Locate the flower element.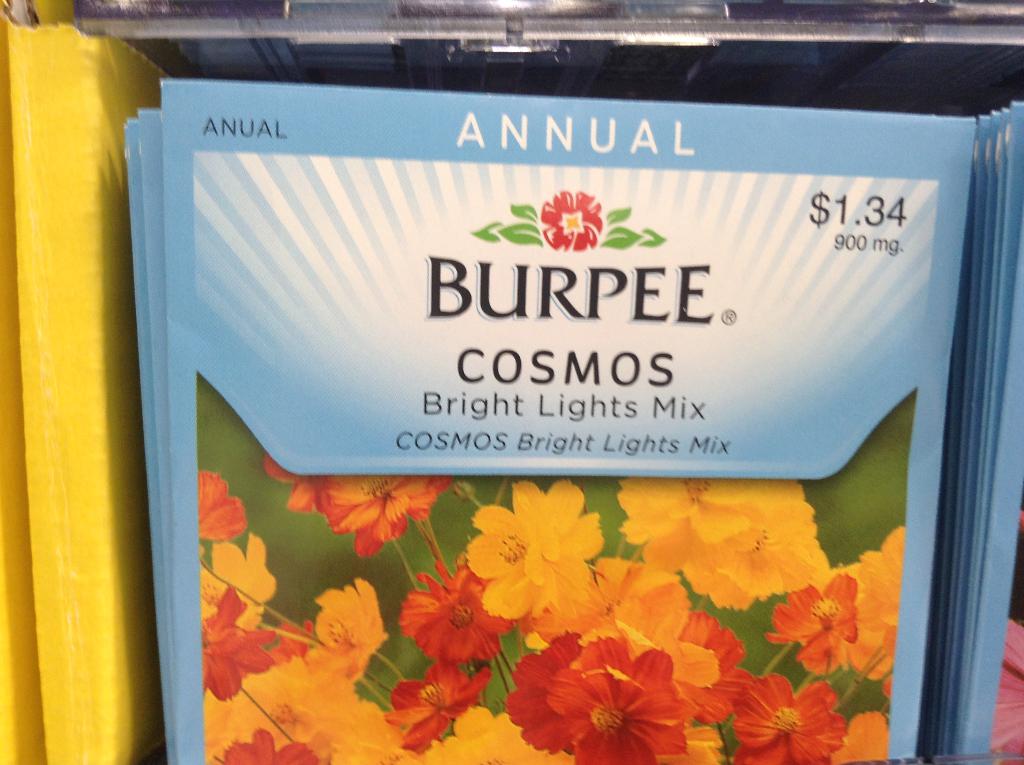
Element bbox: {"x1": 986, "y1": 615, "x2": 1023, "y2": 764}.
